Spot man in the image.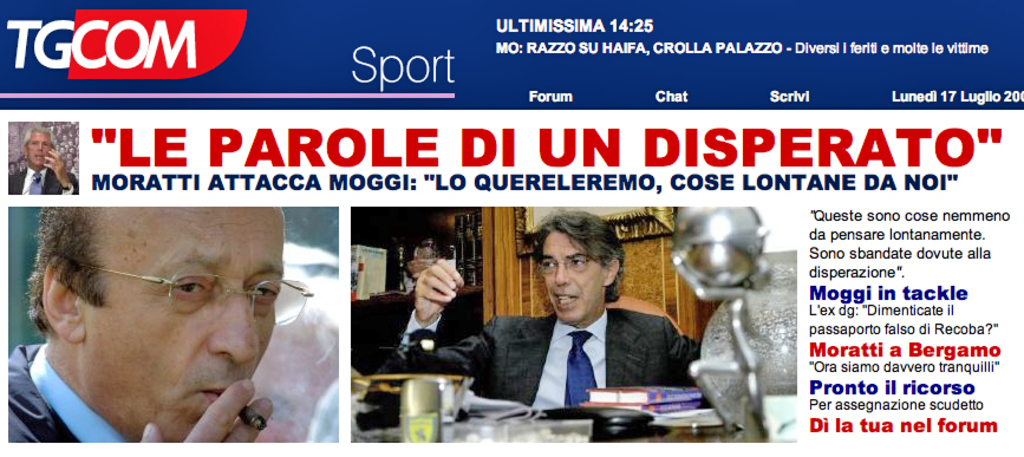
man found at Rect(8, 128, 79, 196).
